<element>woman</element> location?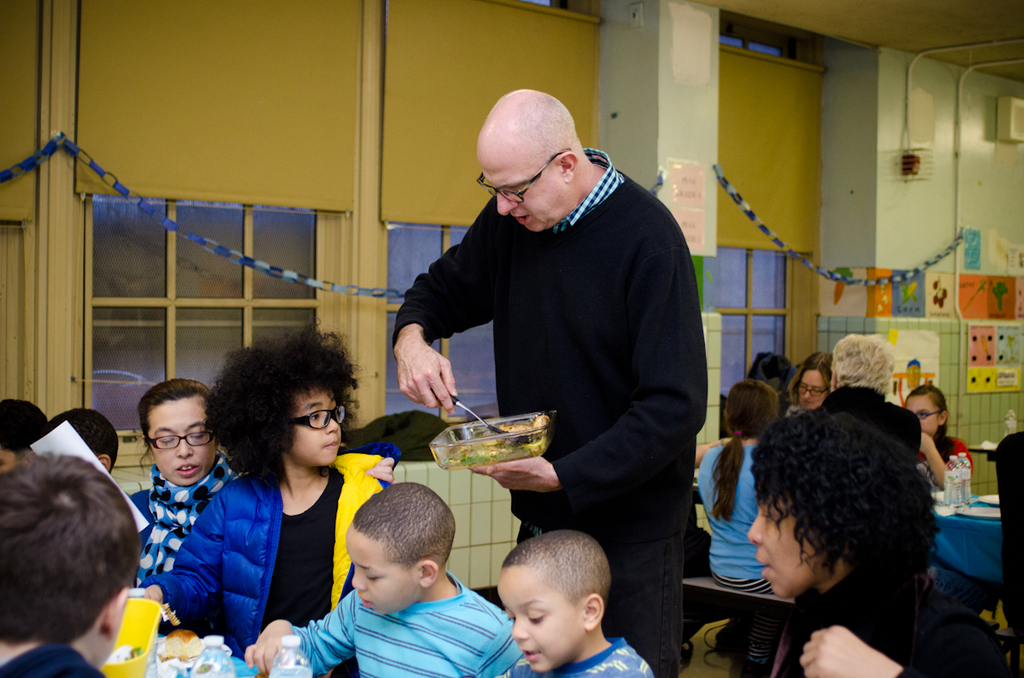
Rect(693, 377, 783, 600)
